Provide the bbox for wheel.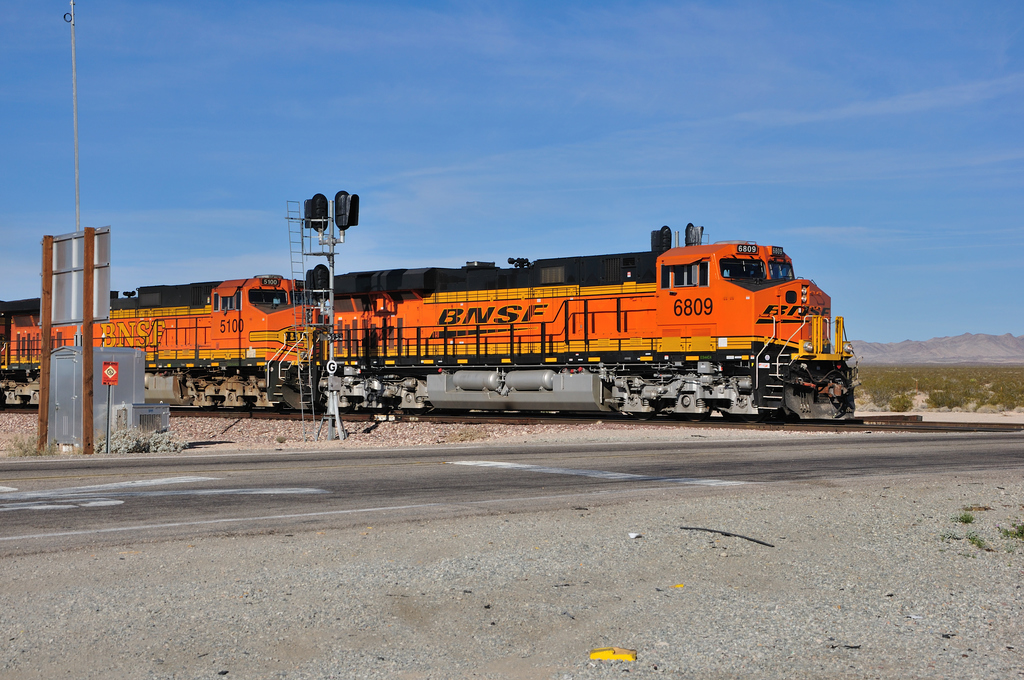
[x1=742, y1=416, x2=761, y2=421].
